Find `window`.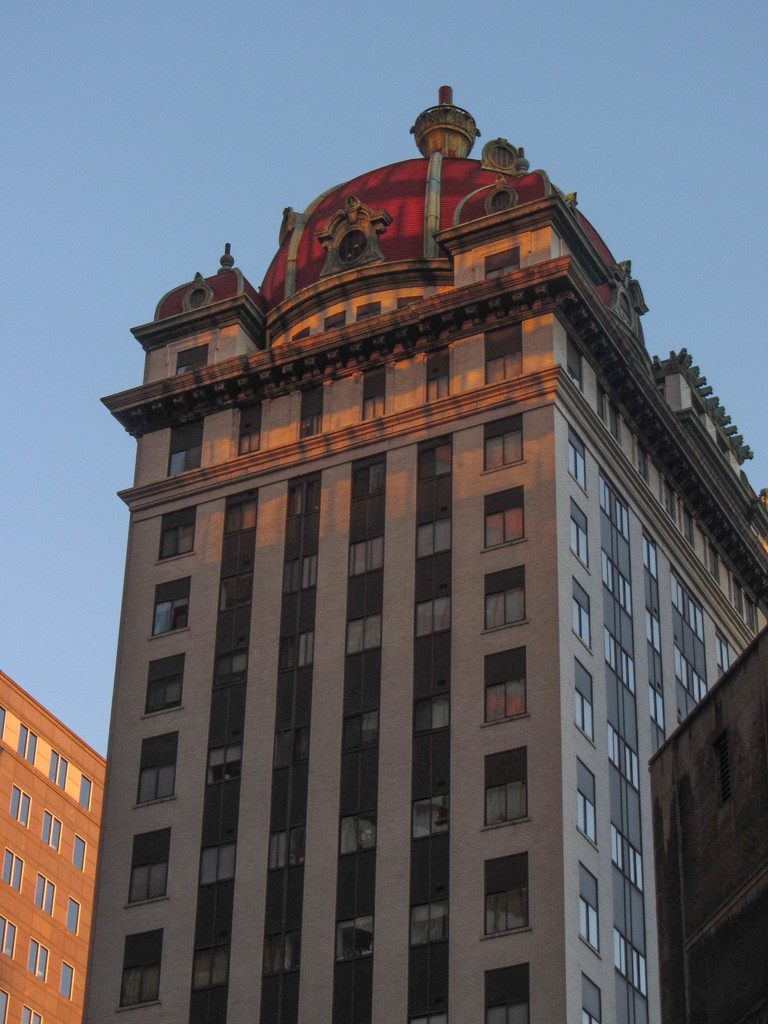
334 447 383 1023.
